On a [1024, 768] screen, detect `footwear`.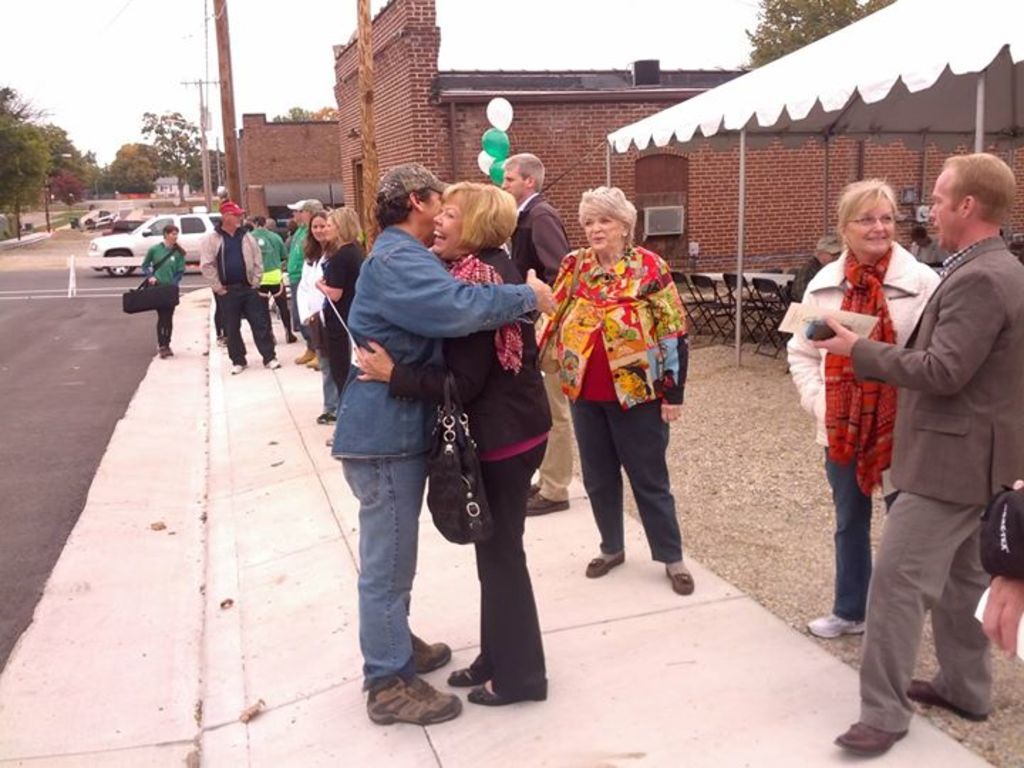
[804,610,865,639].
